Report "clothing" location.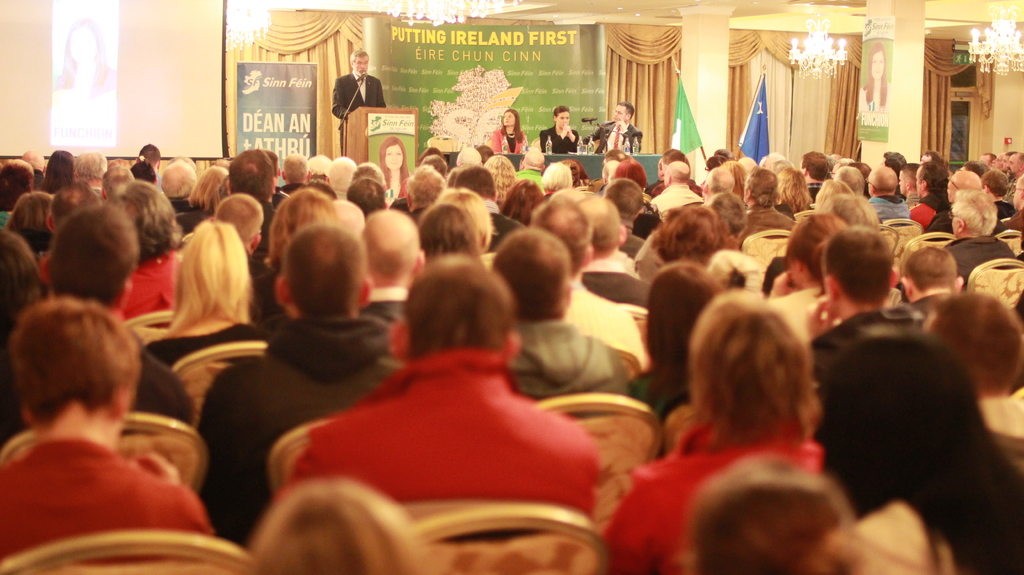
Report: 35 248 46 284.
